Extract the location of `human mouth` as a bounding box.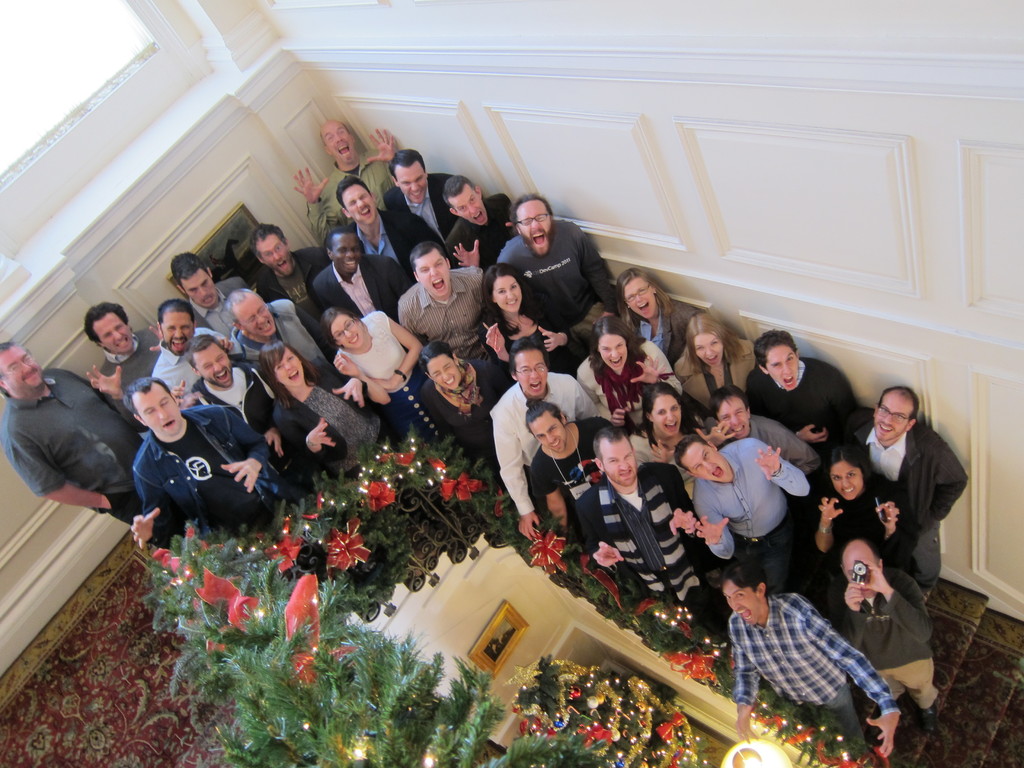
636/300/650/311.
